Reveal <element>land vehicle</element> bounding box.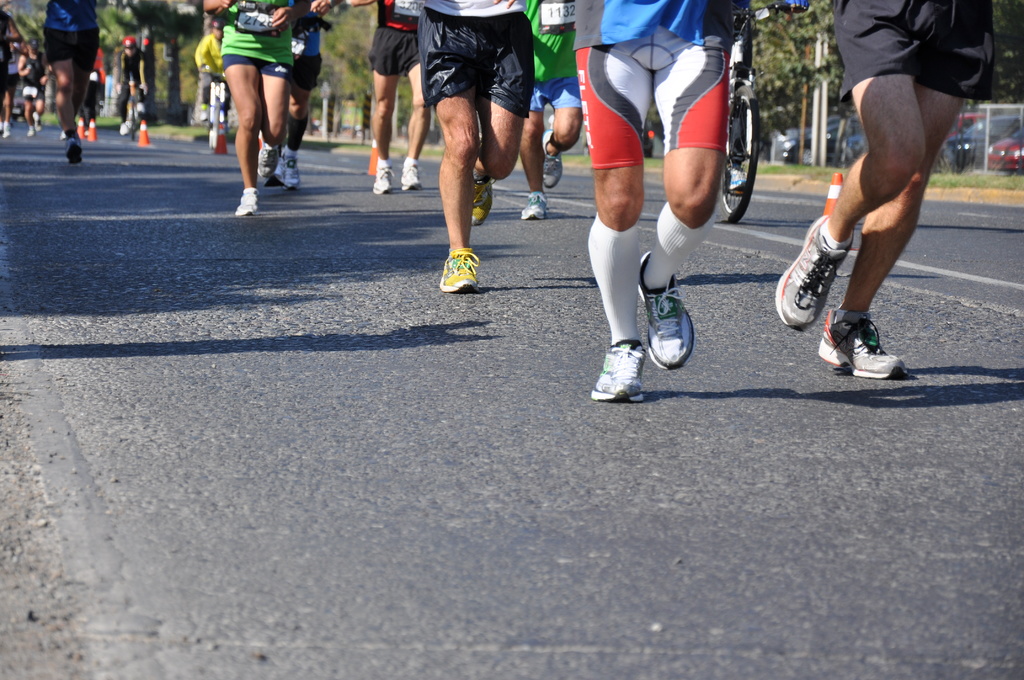
Revealed: 941,113,1021,181.
